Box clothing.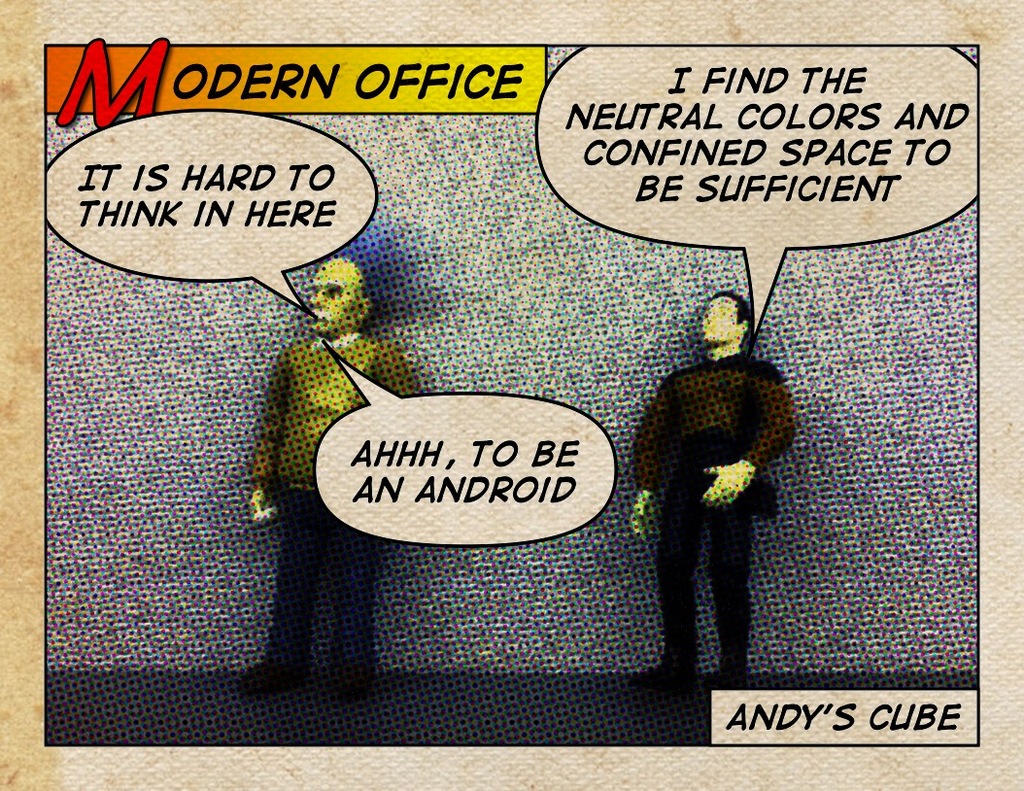
<region>246, 324, 422, 682</region>.
